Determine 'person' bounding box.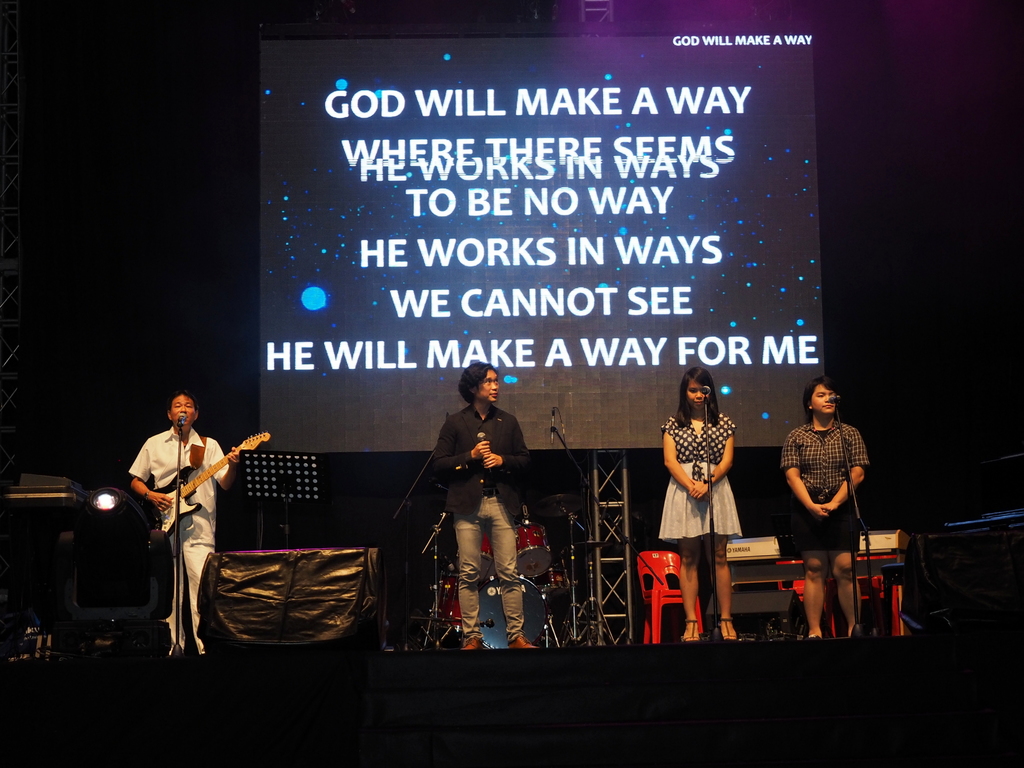
Determined: [130,383,234,623].
